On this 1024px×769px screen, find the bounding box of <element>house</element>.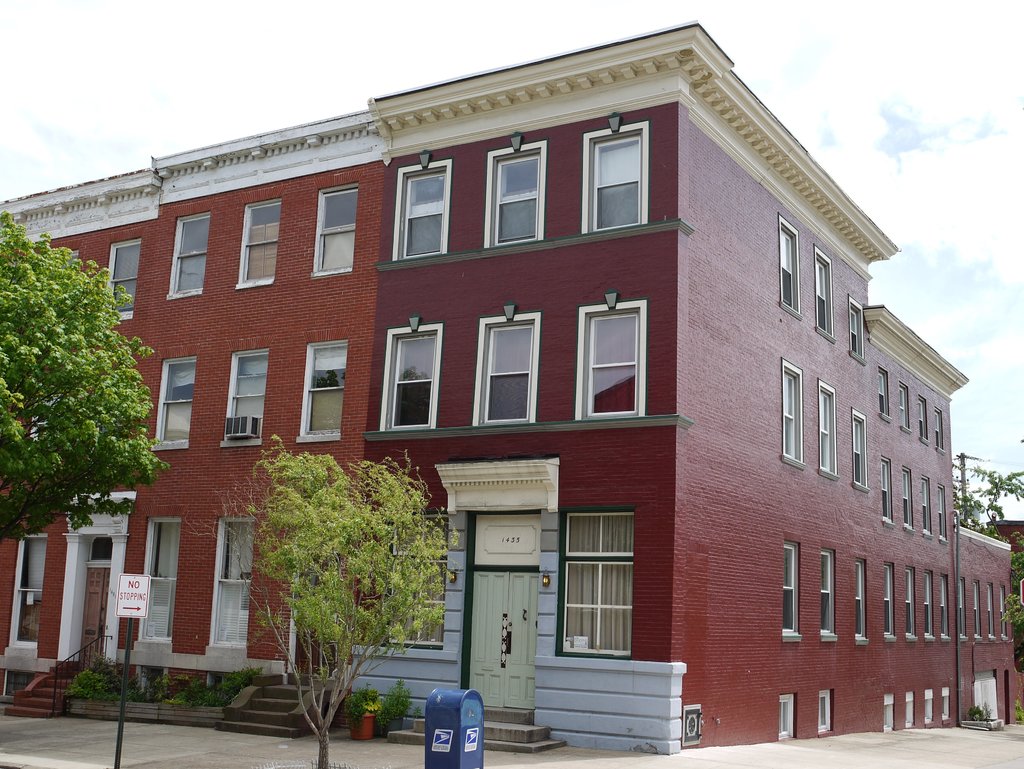
Bounding box: pyautogui.locateOnScreen(356, 31, 666, 751).
